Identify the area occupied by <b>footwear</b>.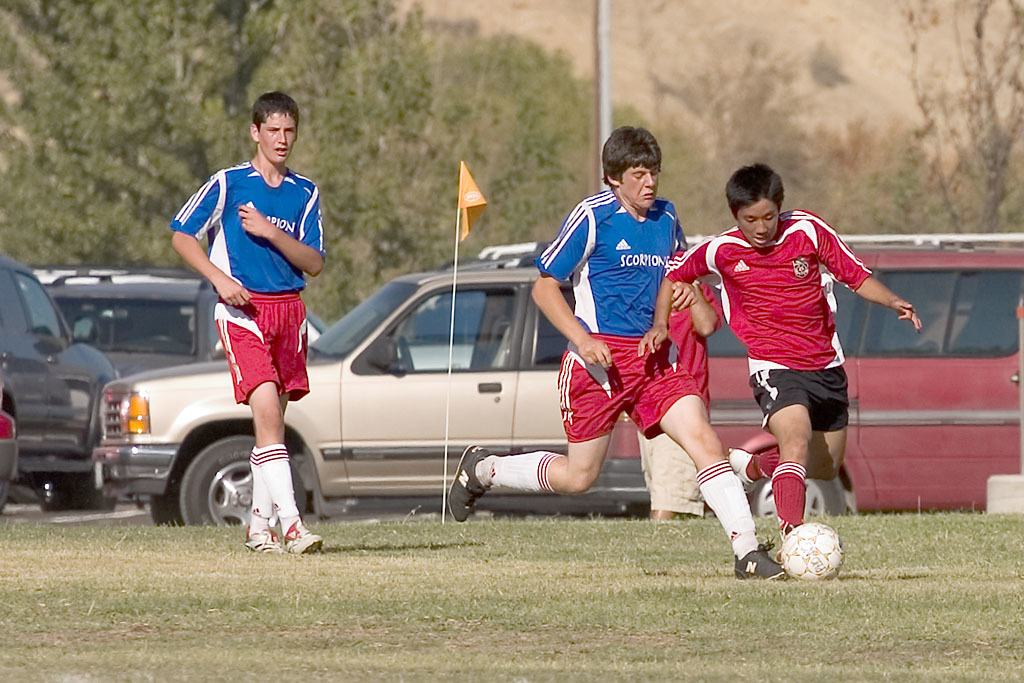
Area: crop(445, 442, 494, 522).
